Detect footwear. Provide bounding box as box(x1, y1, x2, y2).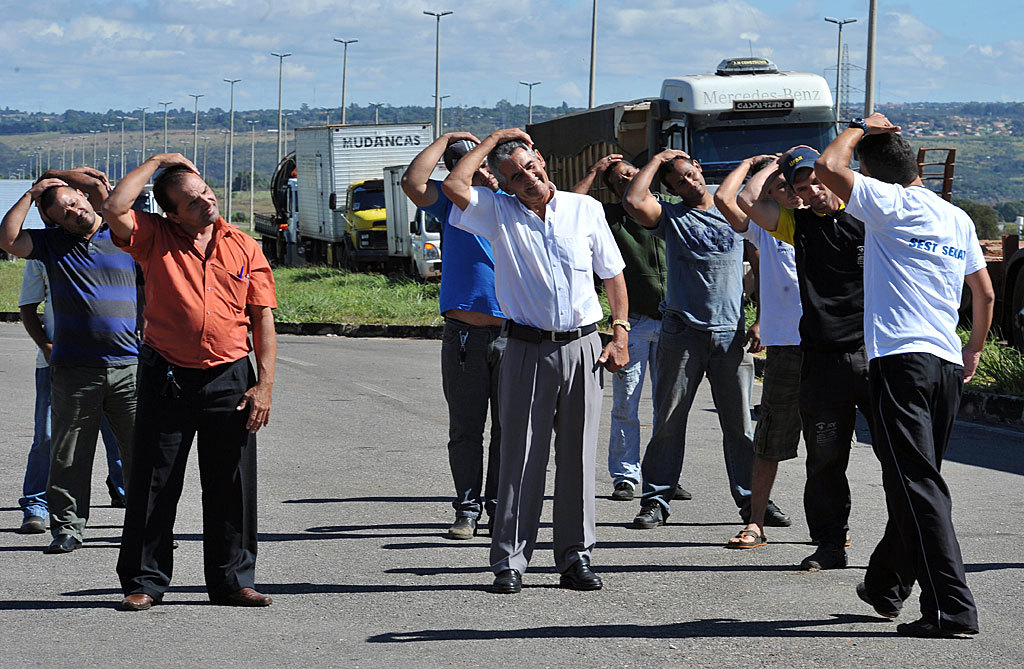
box(843, 529, 855, 545).
